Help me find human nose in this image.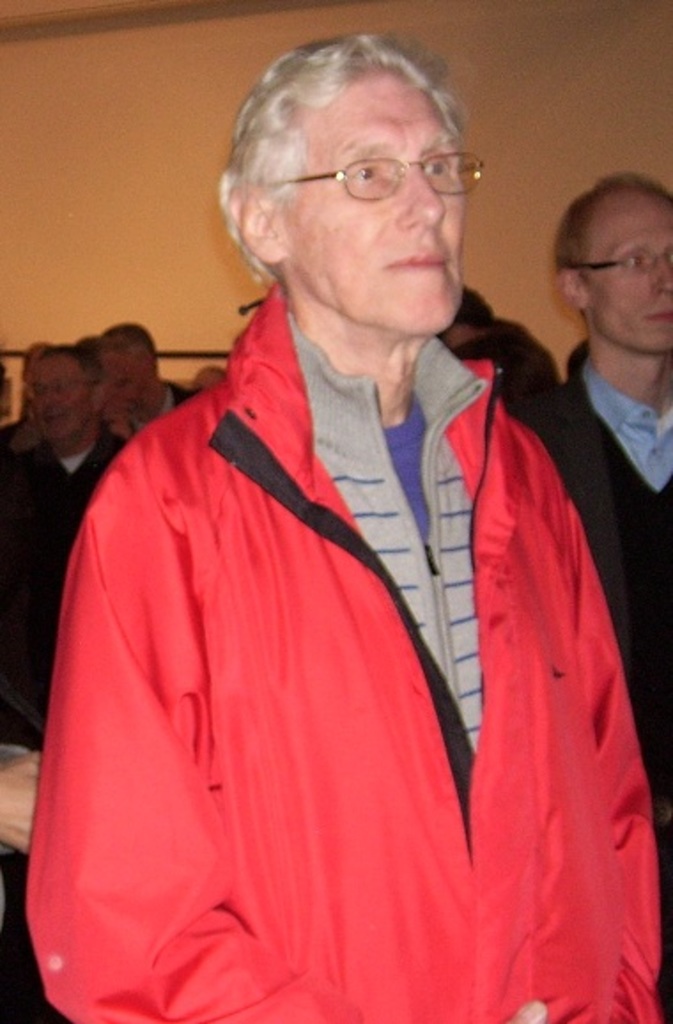
Found it: {"left": 654, "top": 259, "right": 671, "bottom": 291}.
